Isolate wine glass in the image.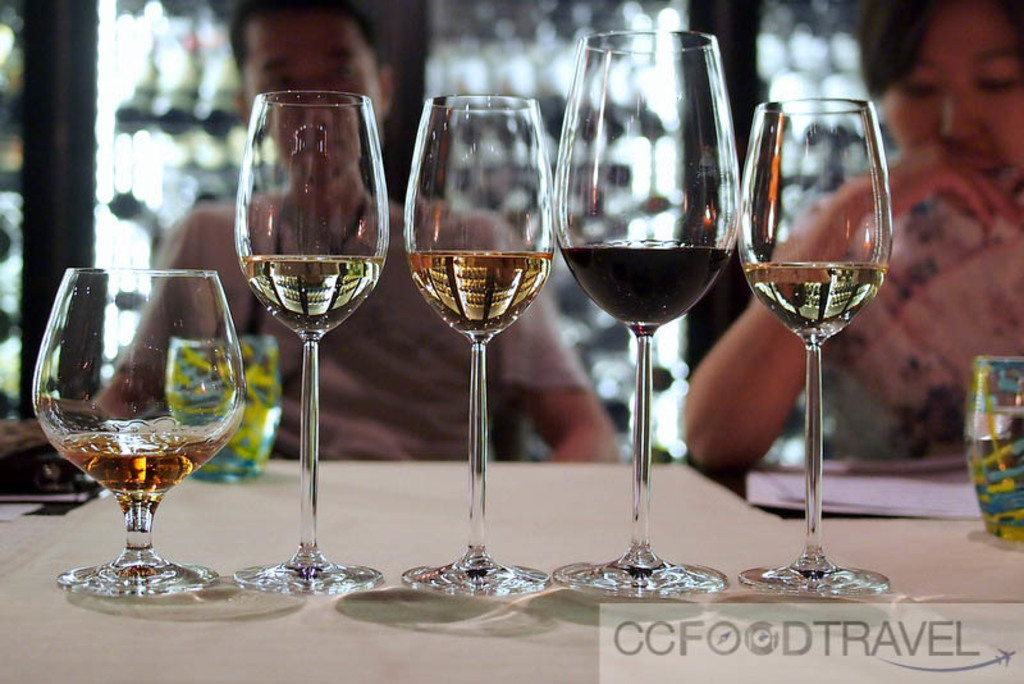
Isolated region: x1=31 y1=268 x2=242 y2=598.
